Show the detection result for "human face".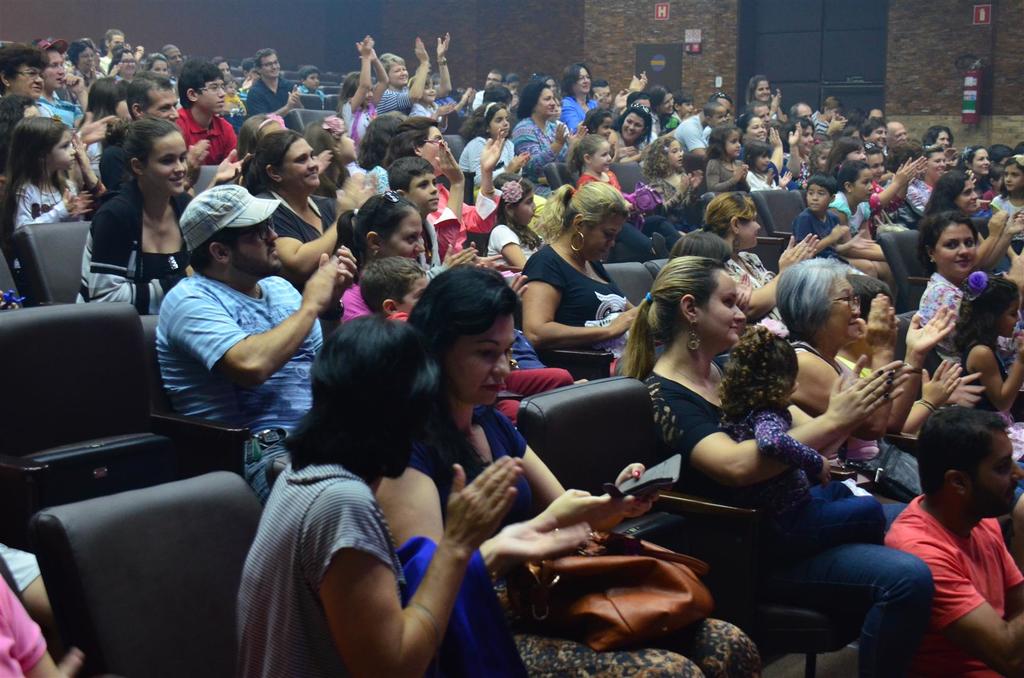
[x1=592, y1=84, x2=611, y2=107].
